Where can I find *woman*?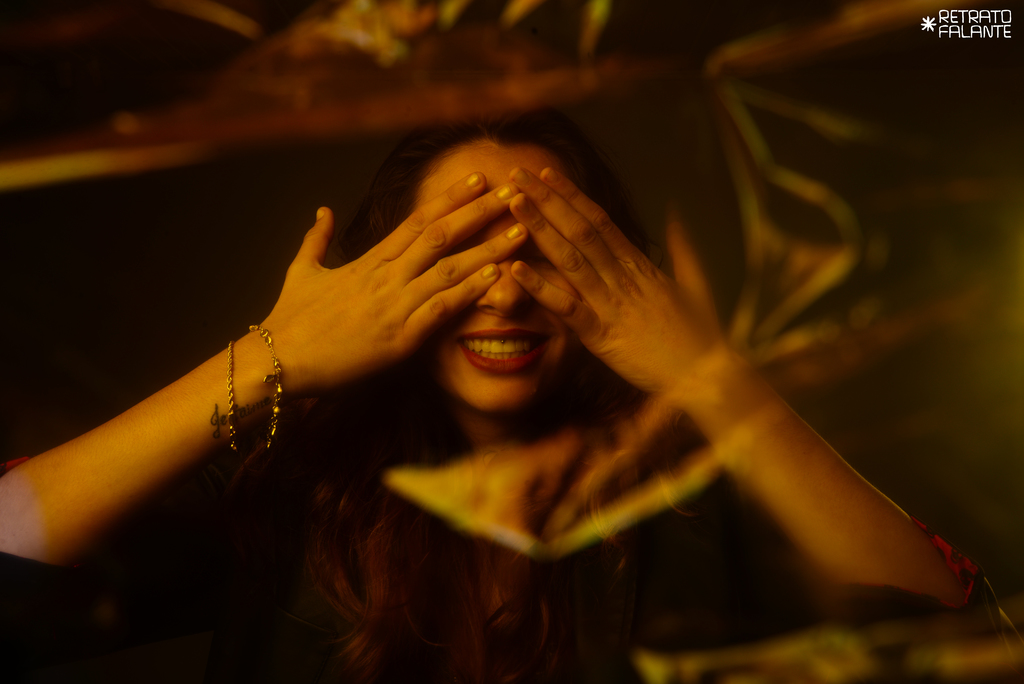
You can find it at (0,105,1017,683).
